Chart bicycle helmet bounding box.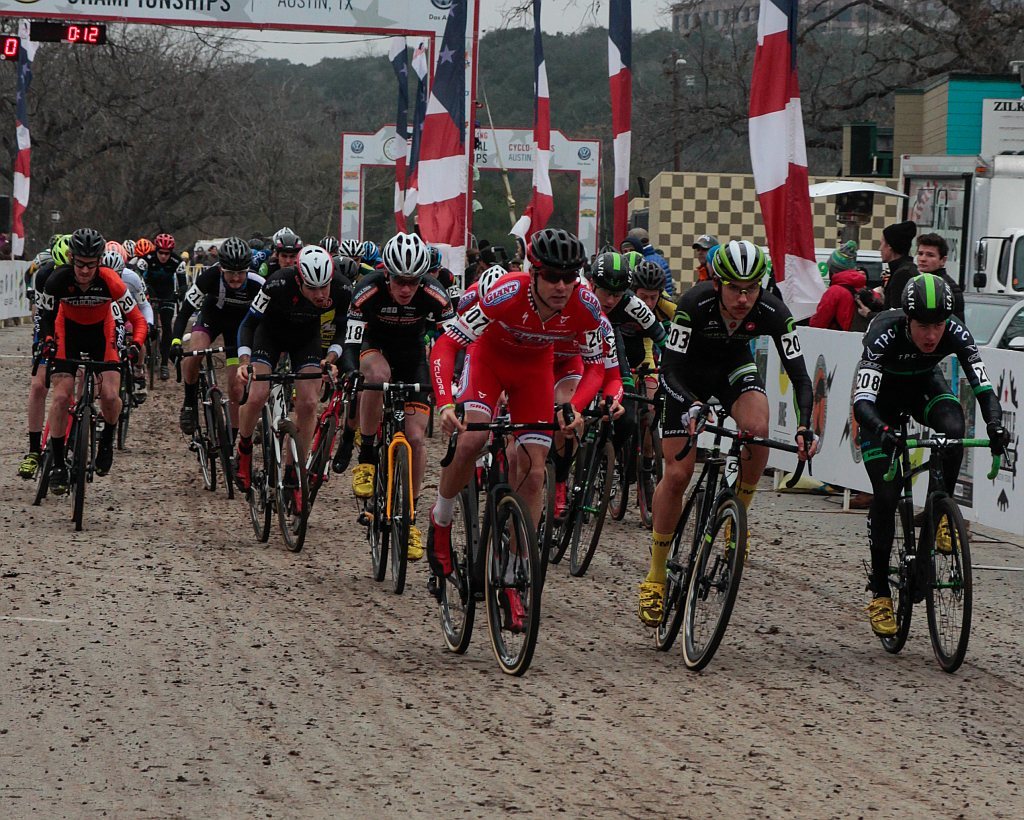
Charted: 134 235 153 258.
